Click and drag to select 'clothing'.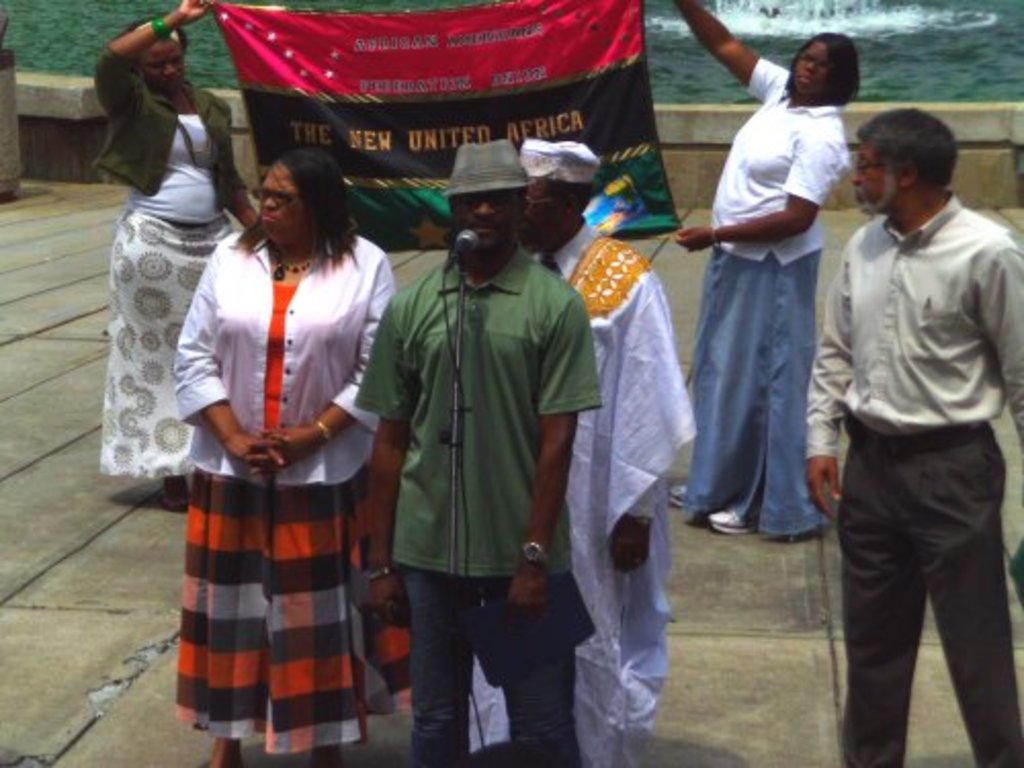
Selection: <region>166, 209, 420, 764</region>.
